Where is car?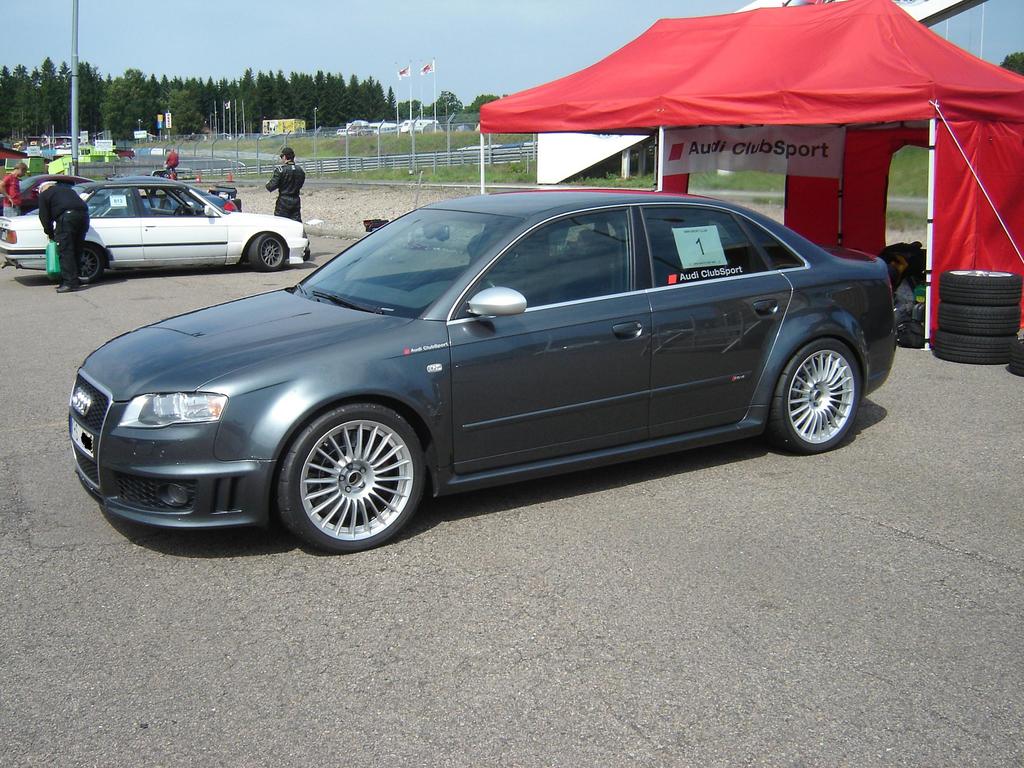
88,175,239,212.
